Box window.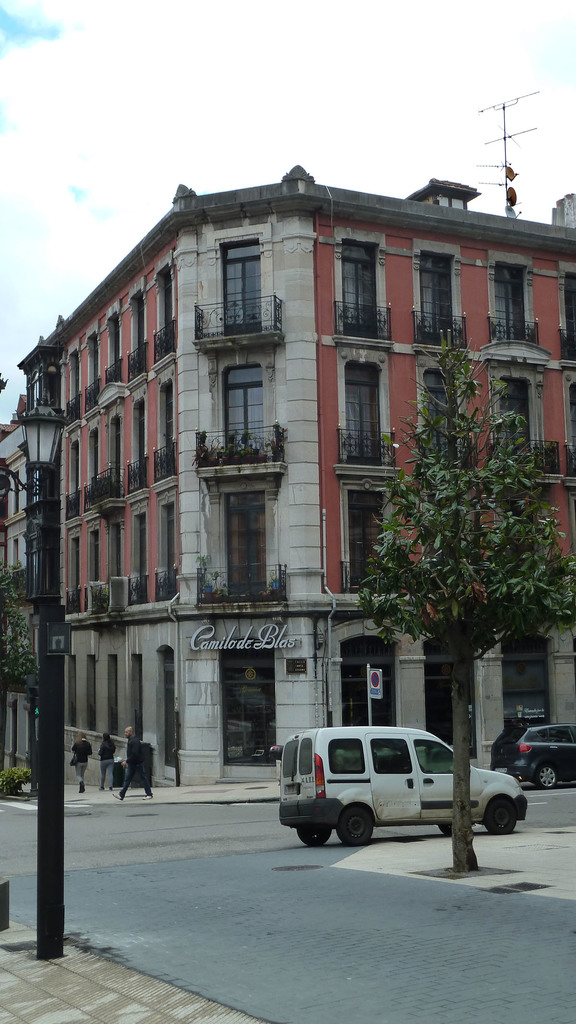
x1=413, y1=244, x2=464, y2=340.
